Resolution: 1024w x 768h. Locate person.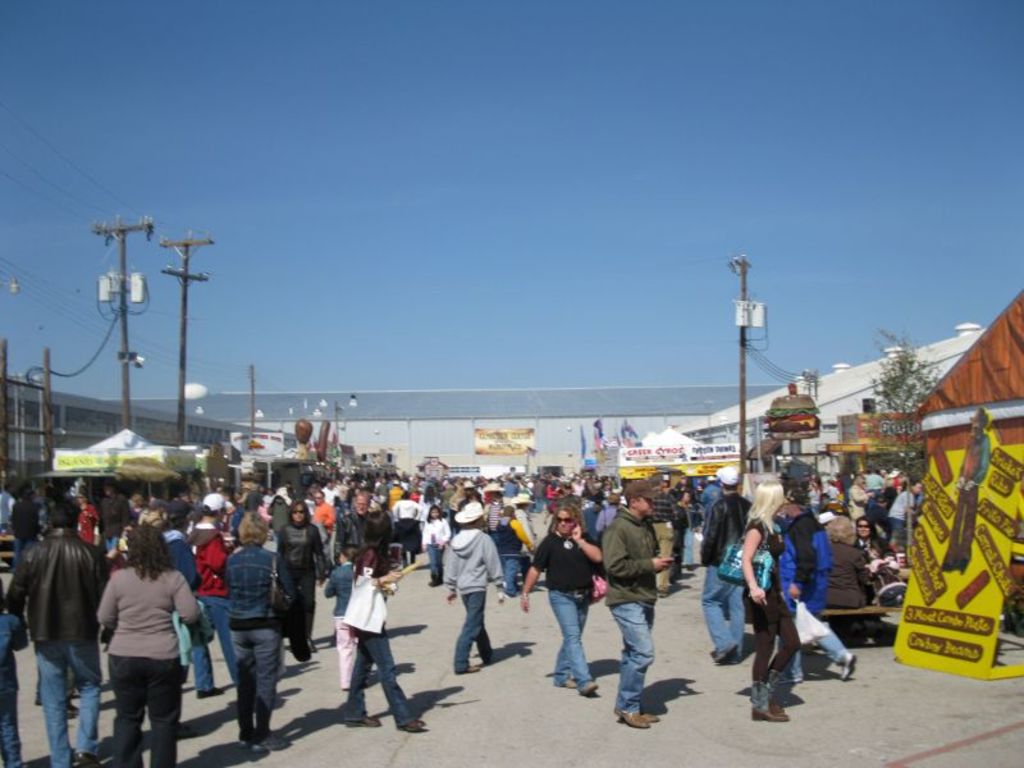
<bbox>97, 517, 204, 767</bbox>.
